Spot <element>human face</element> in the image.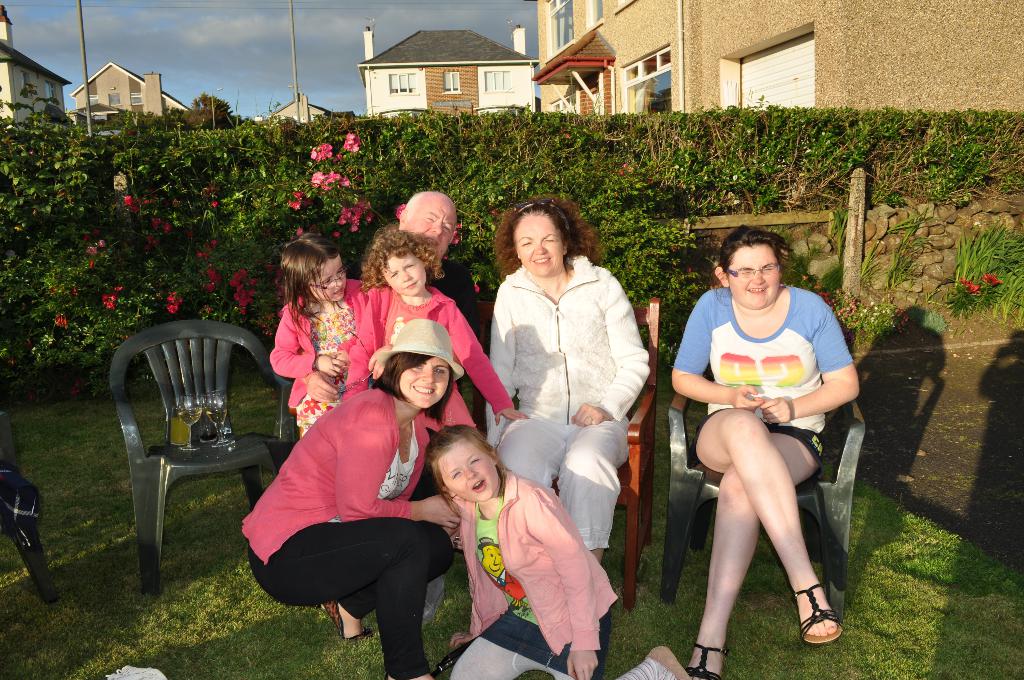
<element>human face</element> found at region(726, 245, 780, 307).
